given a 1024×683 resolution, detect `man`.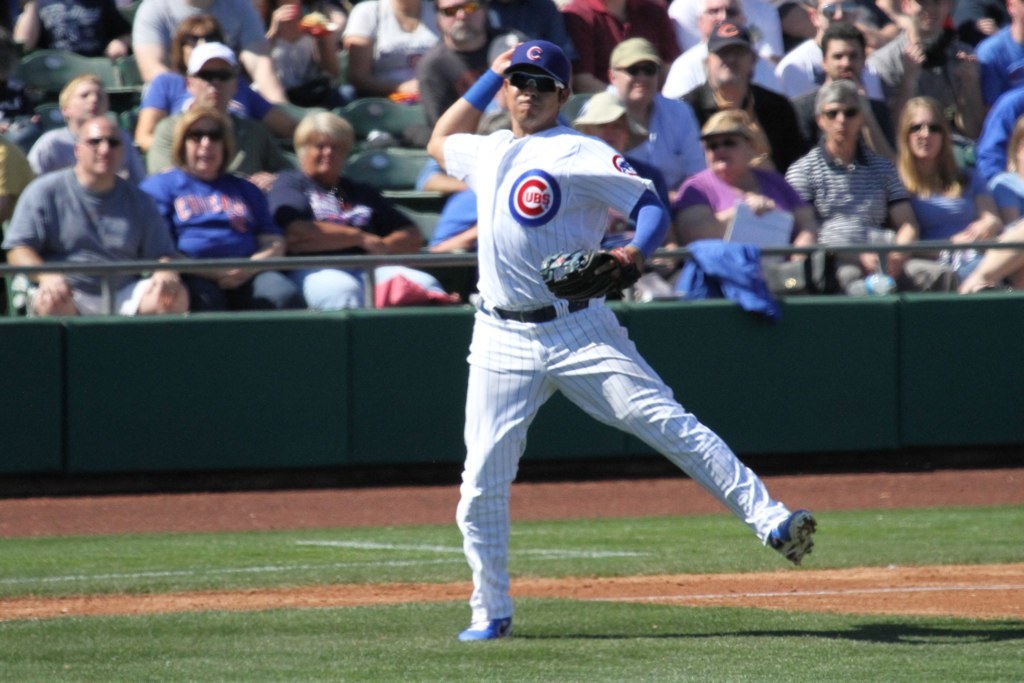
683, 22, 807, 171.
